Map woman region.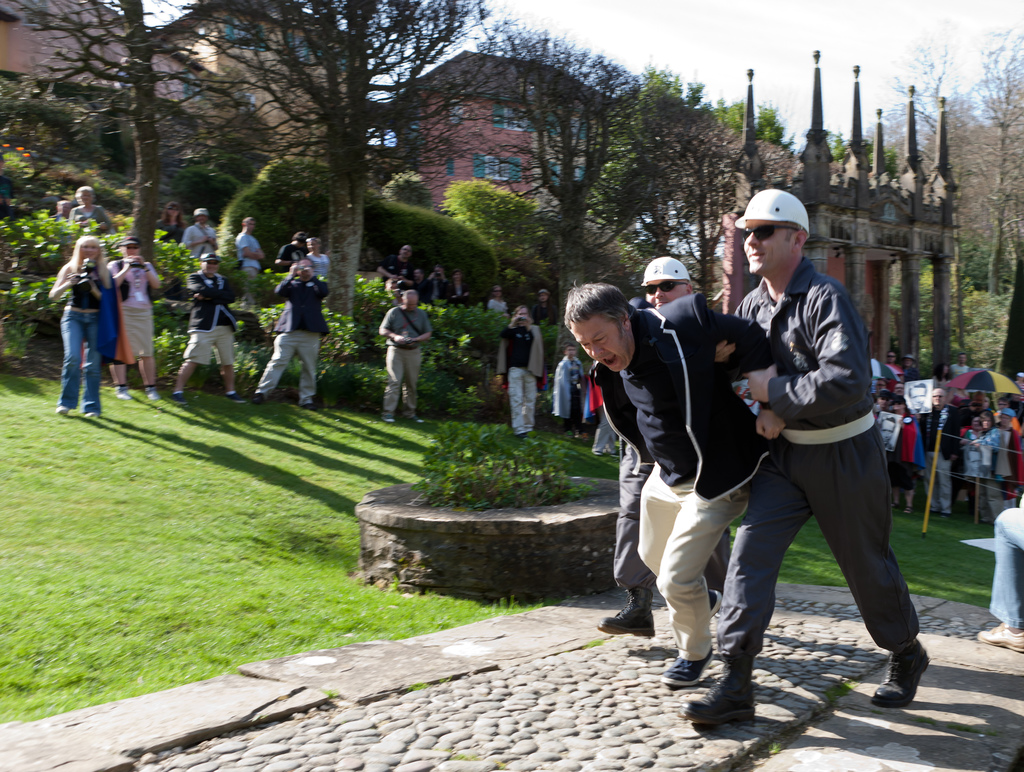
Mapped to detection(156, 202, 185, 242).
